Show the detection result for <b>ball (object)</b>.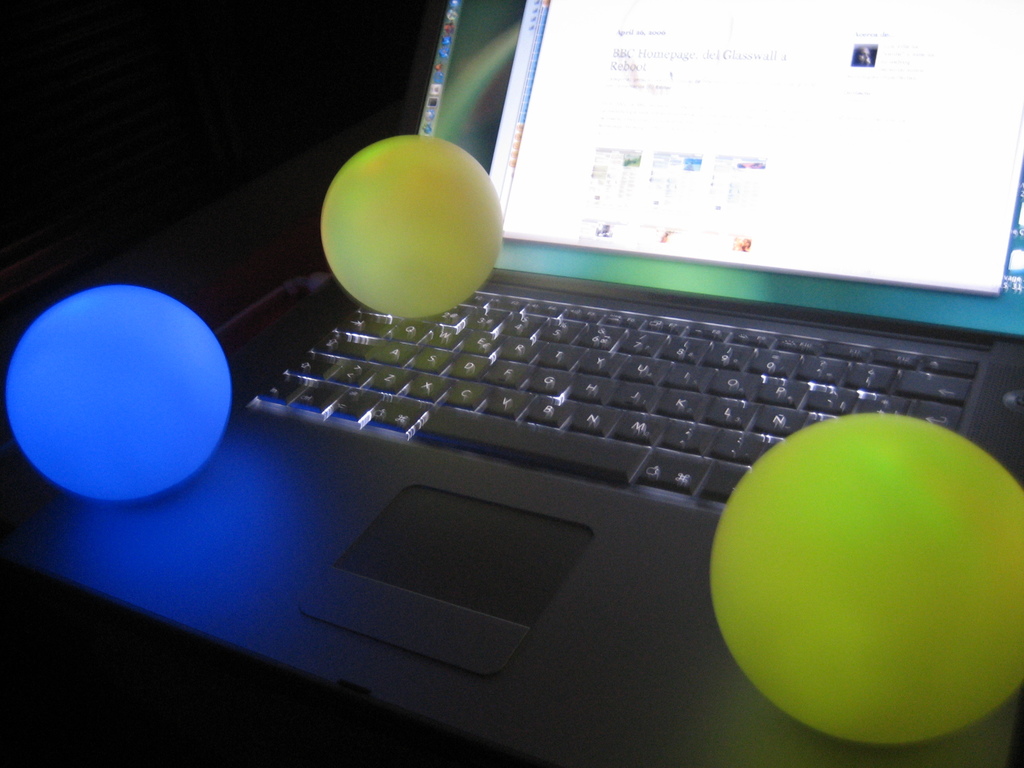
pyautogui.locateOnScreen(321, 137, 500, 319).
